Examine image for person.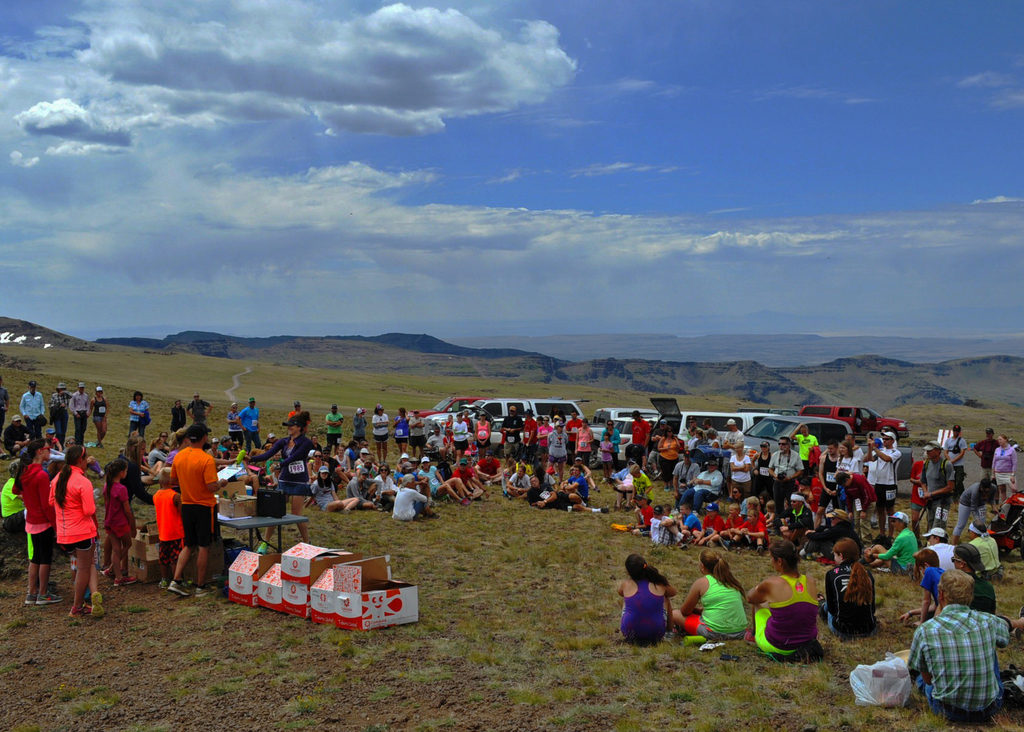
Examination result: [917,563,1023,719].
